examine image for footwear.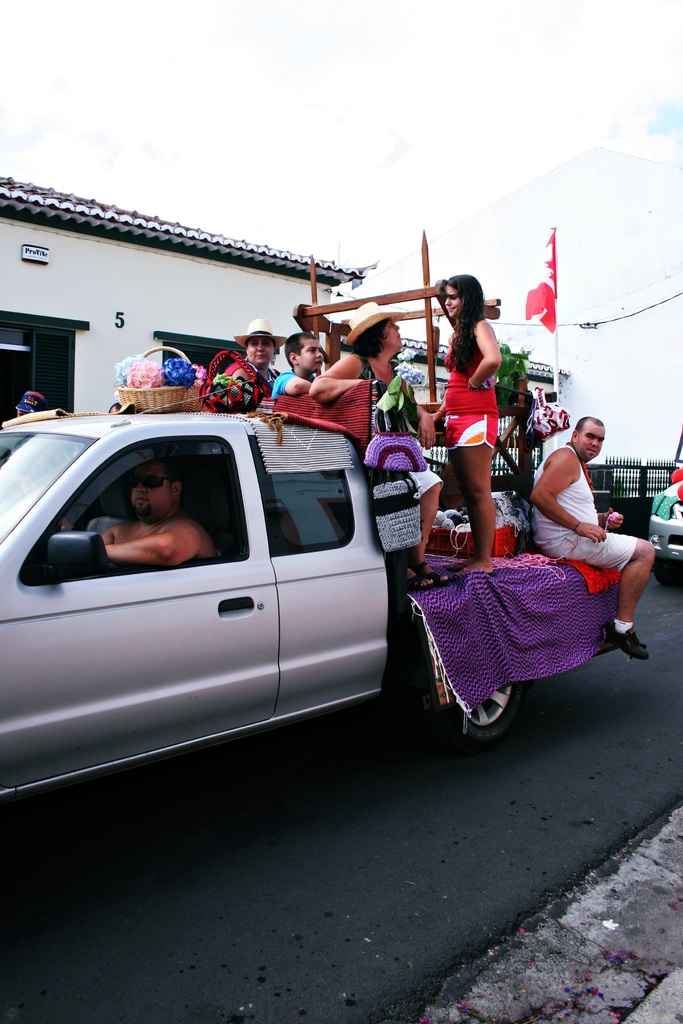
Examination result: bbox(604, 625, 652, 660).
